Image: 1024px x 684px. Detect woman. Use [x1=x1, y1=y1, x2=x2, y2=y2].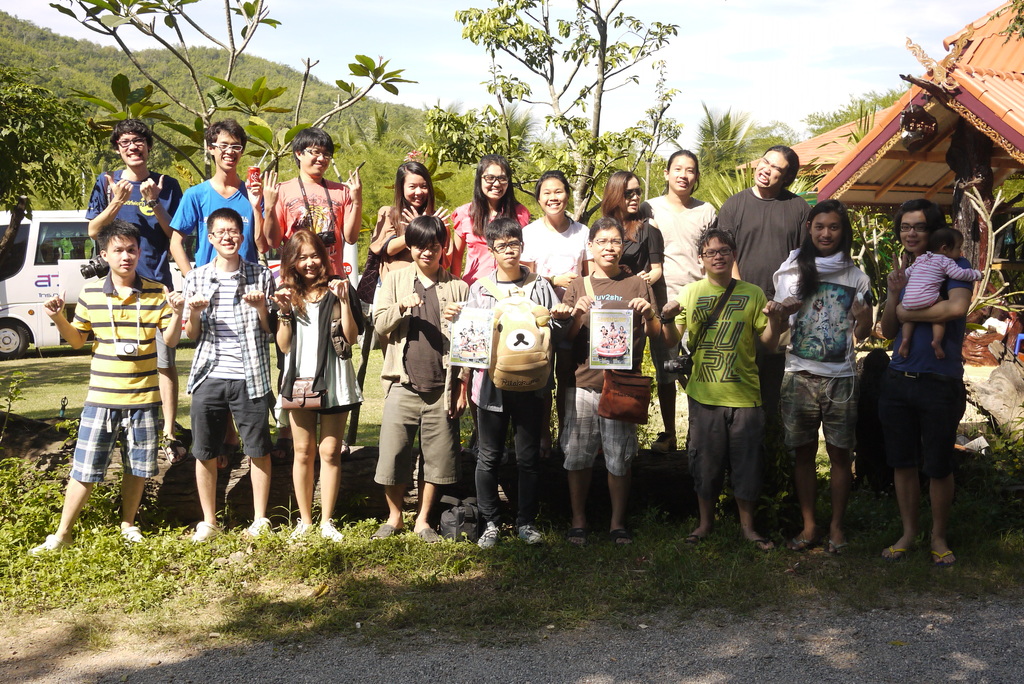
[x1=636, y1=147, x2=723, y2=460].
